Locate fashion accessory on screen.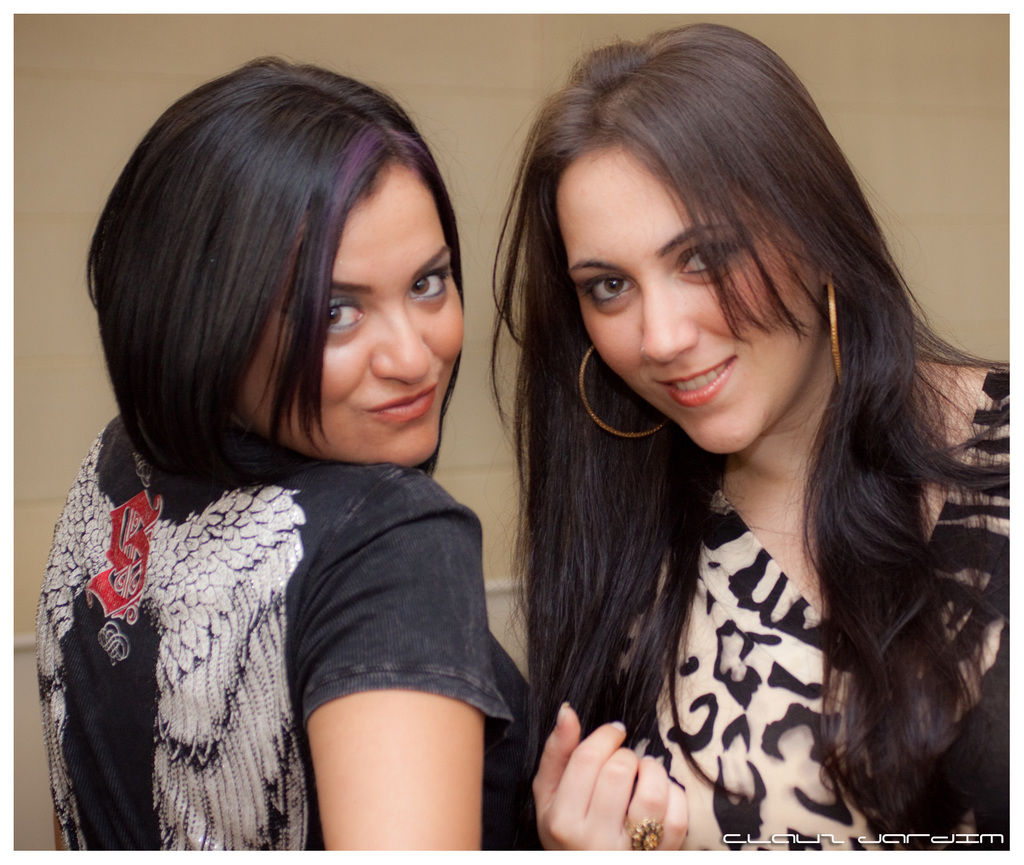
On screen at <bbox>824, 273, 844, 385</bbox>.
